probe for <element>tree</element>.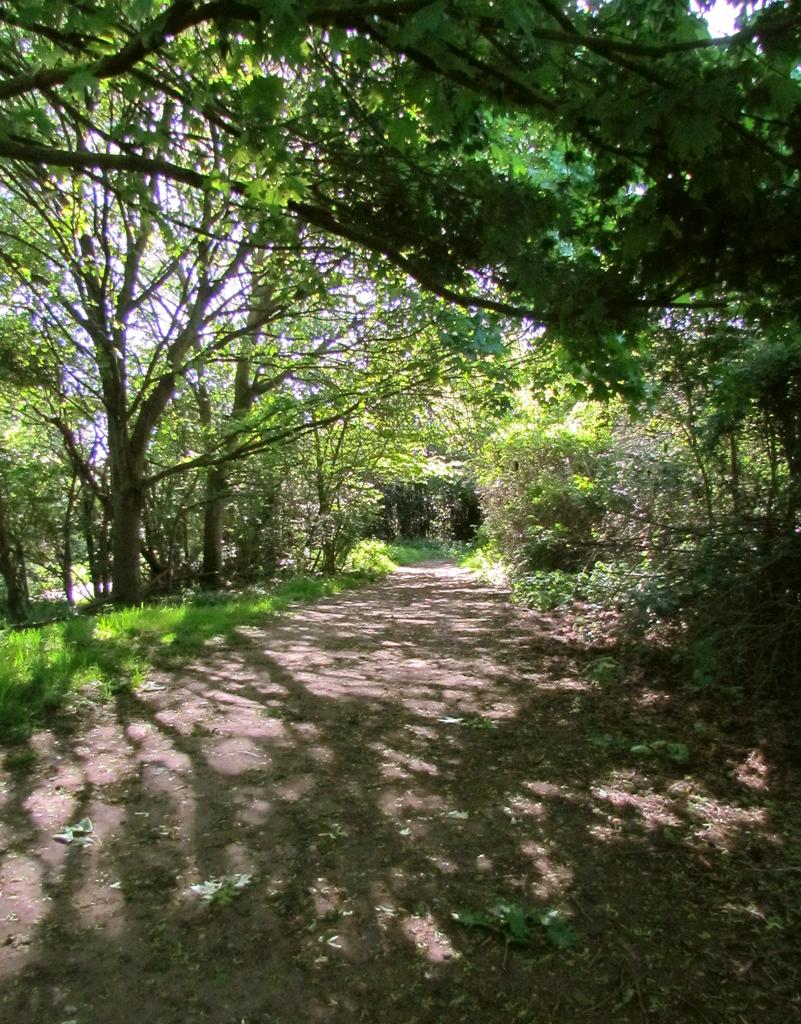
Probe result: (0,0,800,563).
